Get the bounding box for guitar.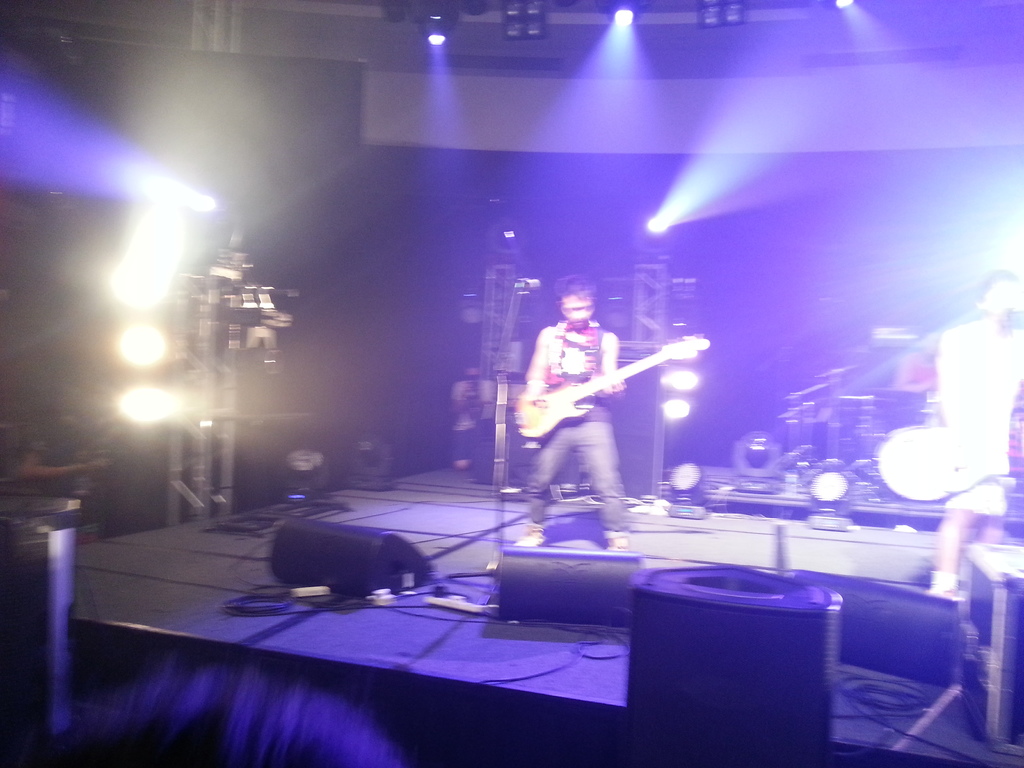
<region>867, 423, 1023, 515</region>.
